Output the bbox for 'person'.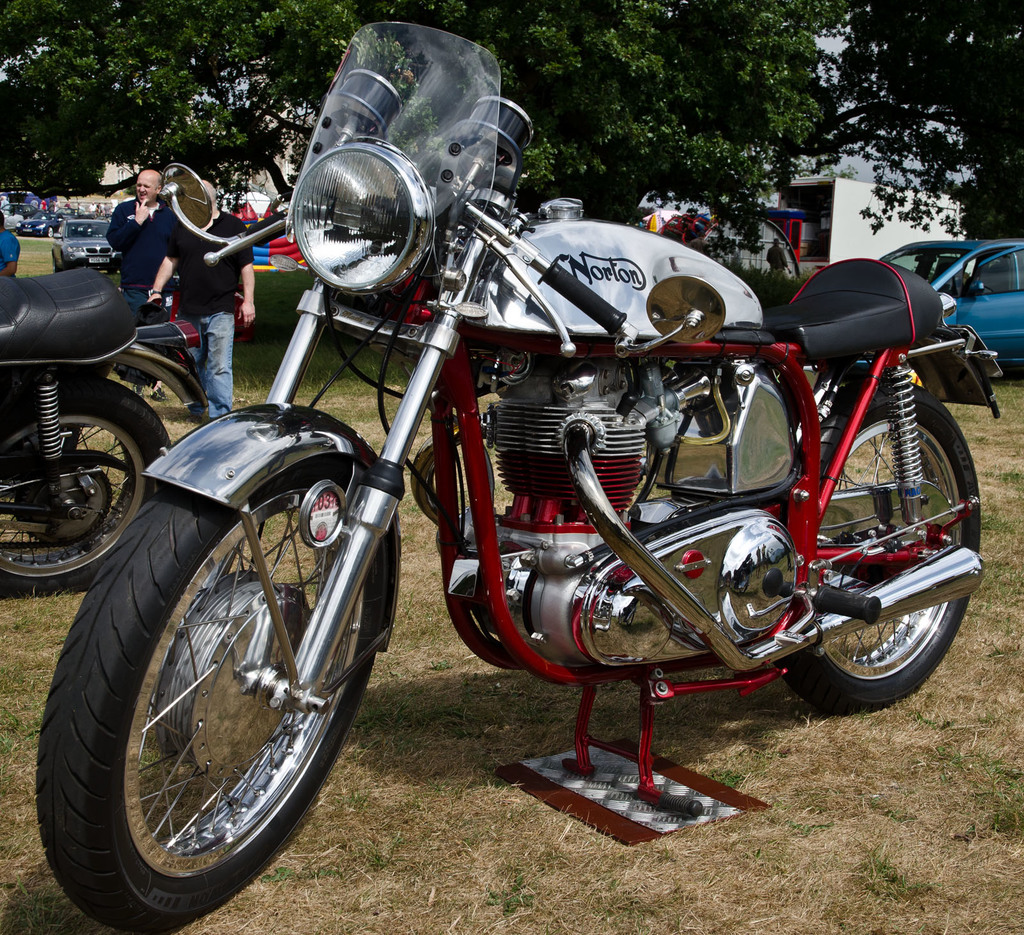
108:170:171:393.
